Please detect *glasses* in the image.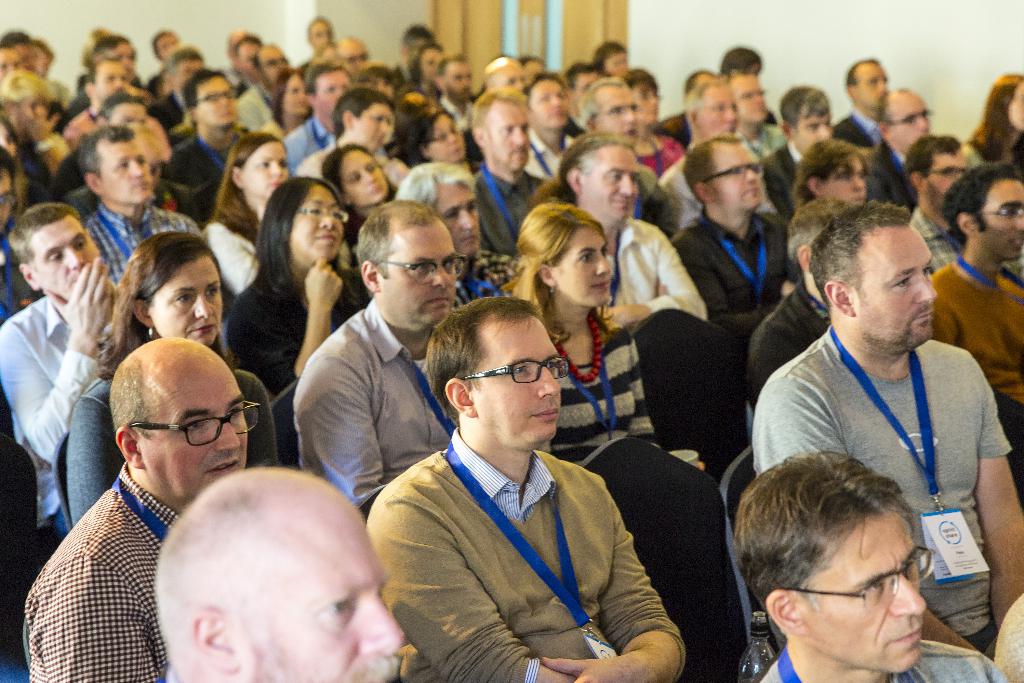
bbox=(378, 252, 467, 284).
